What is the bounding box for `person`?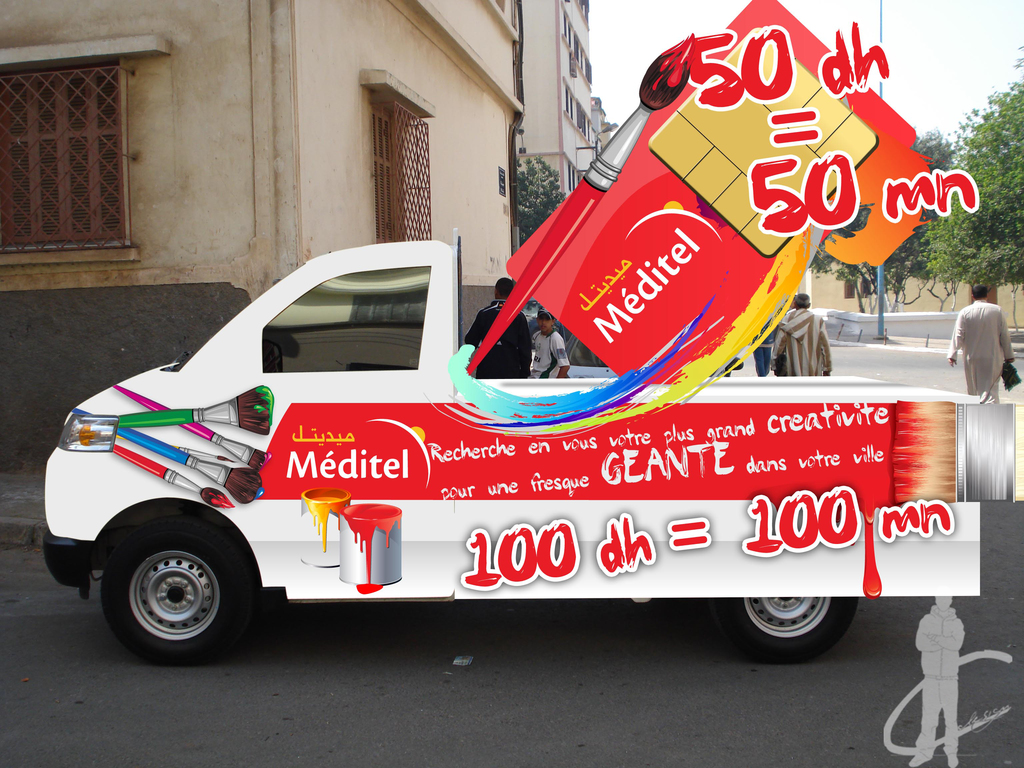
region(531, 306, 571, 379).
